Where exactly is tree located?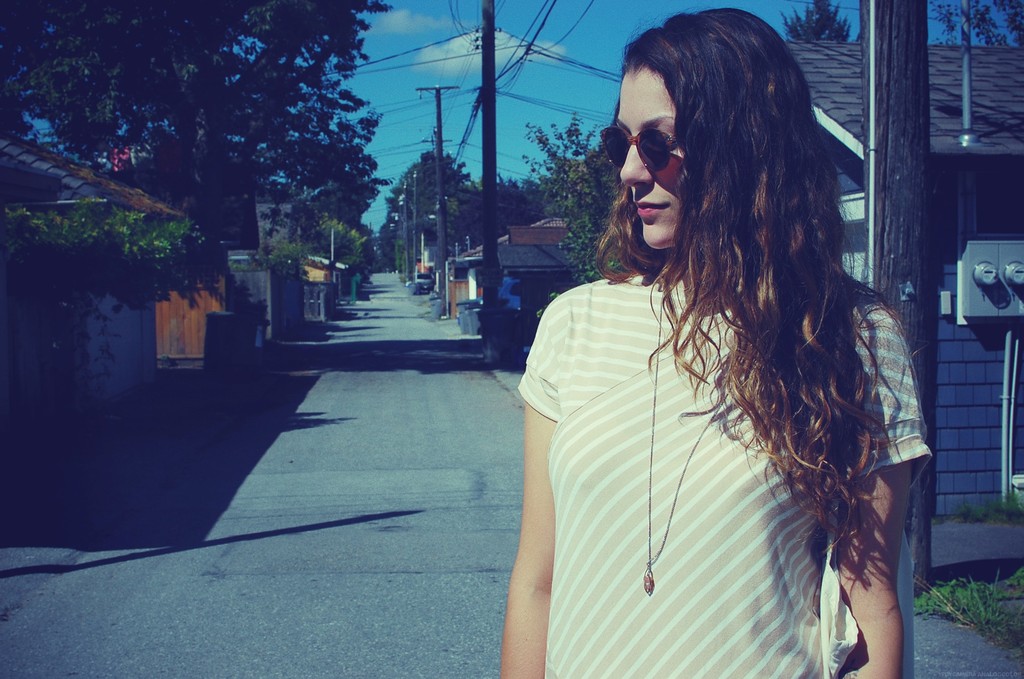
Its bounding box is Rect(772, 3, 855, 45).
